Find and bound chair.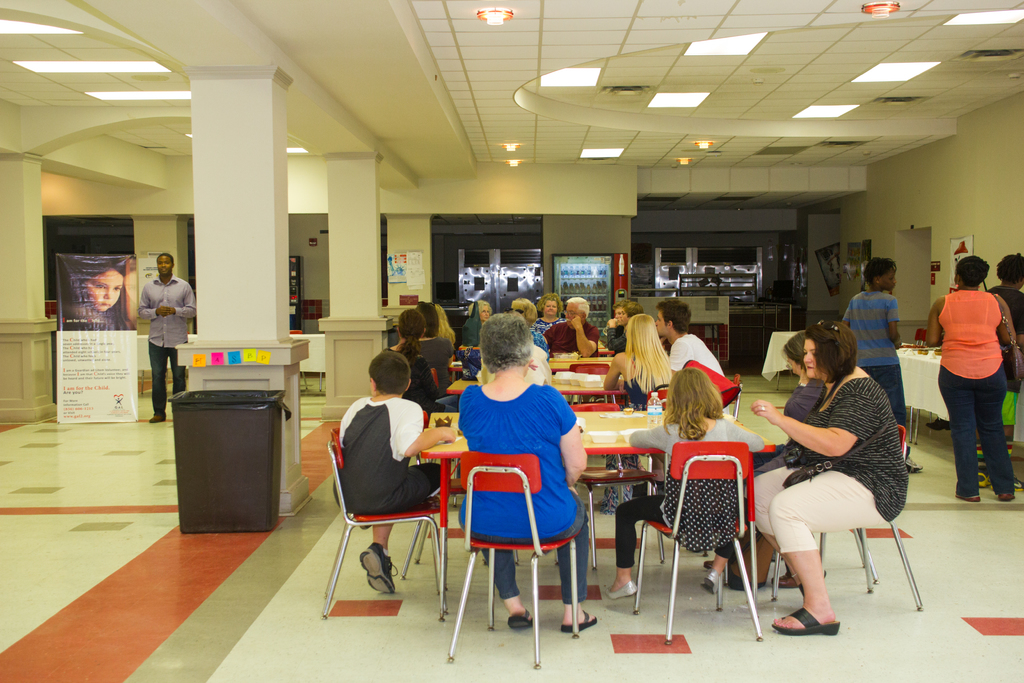
Bound: bbox(442, 448, 582, 671).
